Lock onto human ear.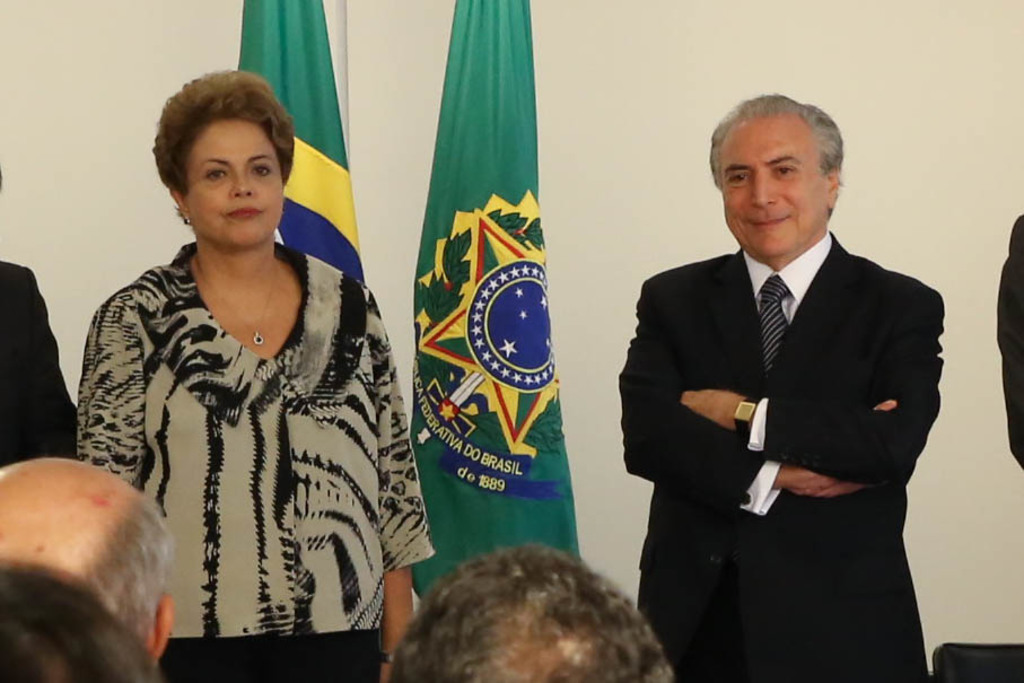
Locked: 167, 184, 184, 219.
